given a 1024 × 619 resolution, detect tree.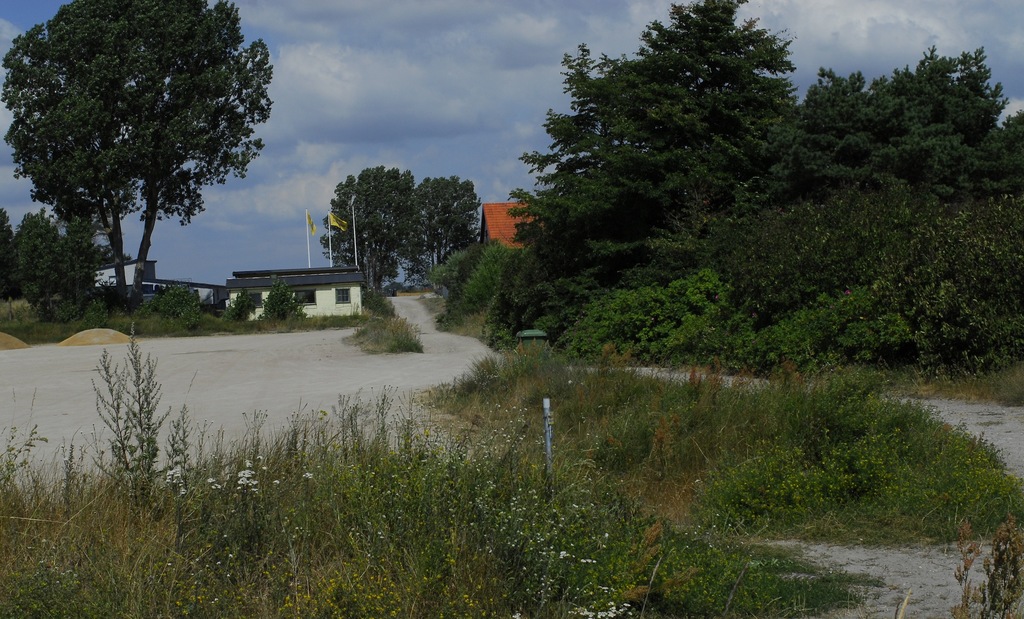
{"left": 410, "top": 173, "right": 476, "bottom": 270}.
